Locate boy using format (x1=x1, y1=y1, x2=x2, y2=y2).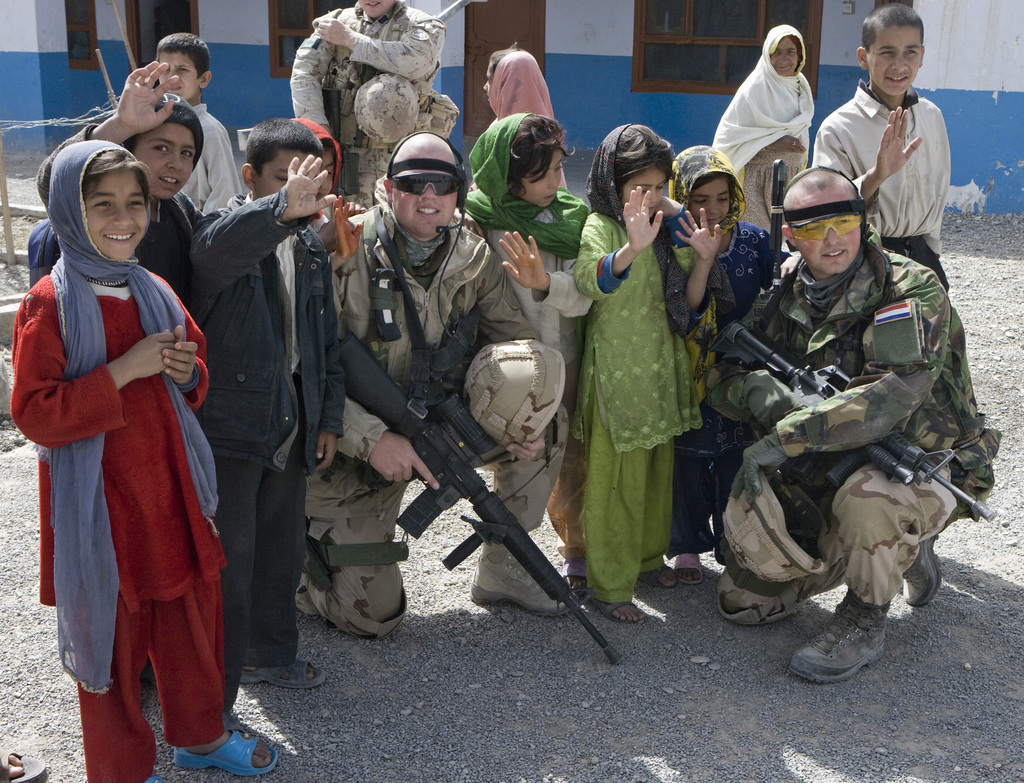
(x1=66, y1=65, x2=217, y2=396).
